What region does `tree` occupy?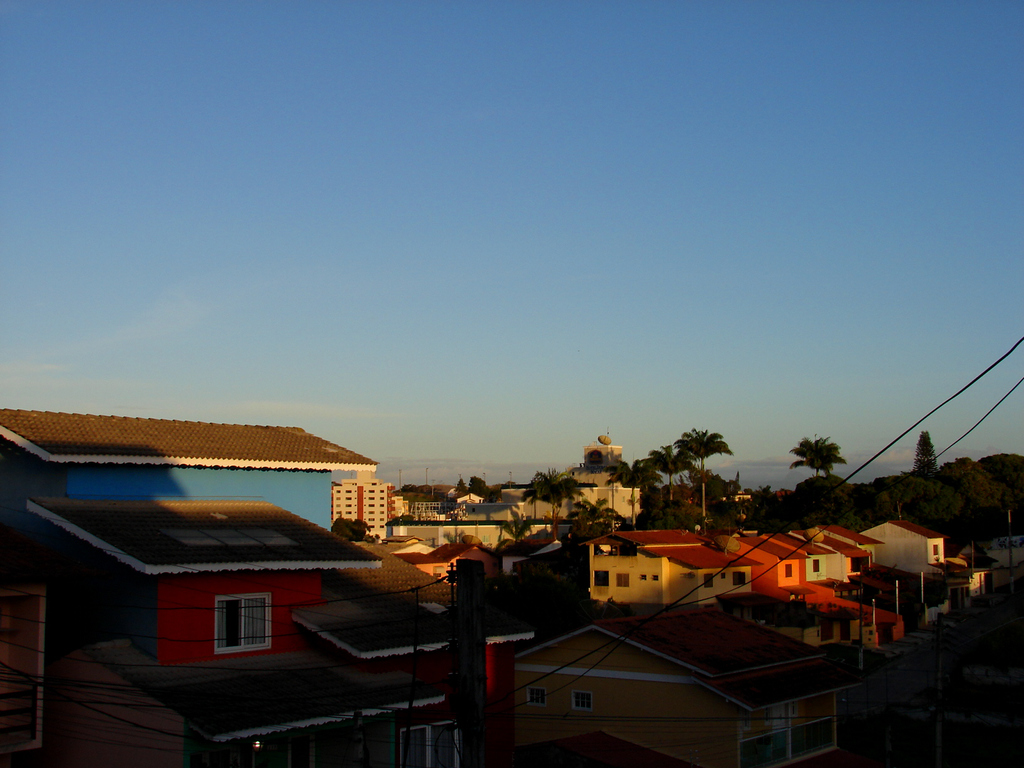
{"x1": 332, "y1": 515, "x2": 369, "y2": 541}.
